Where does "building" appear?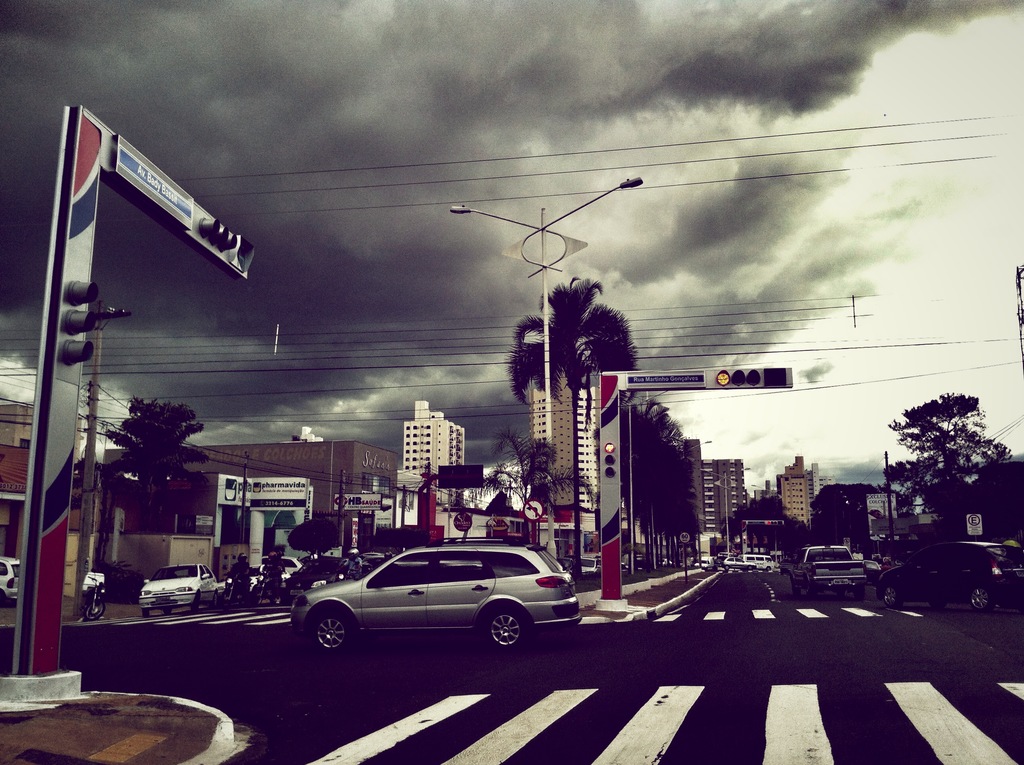
Appears at region(403, 392, 463, 507).
